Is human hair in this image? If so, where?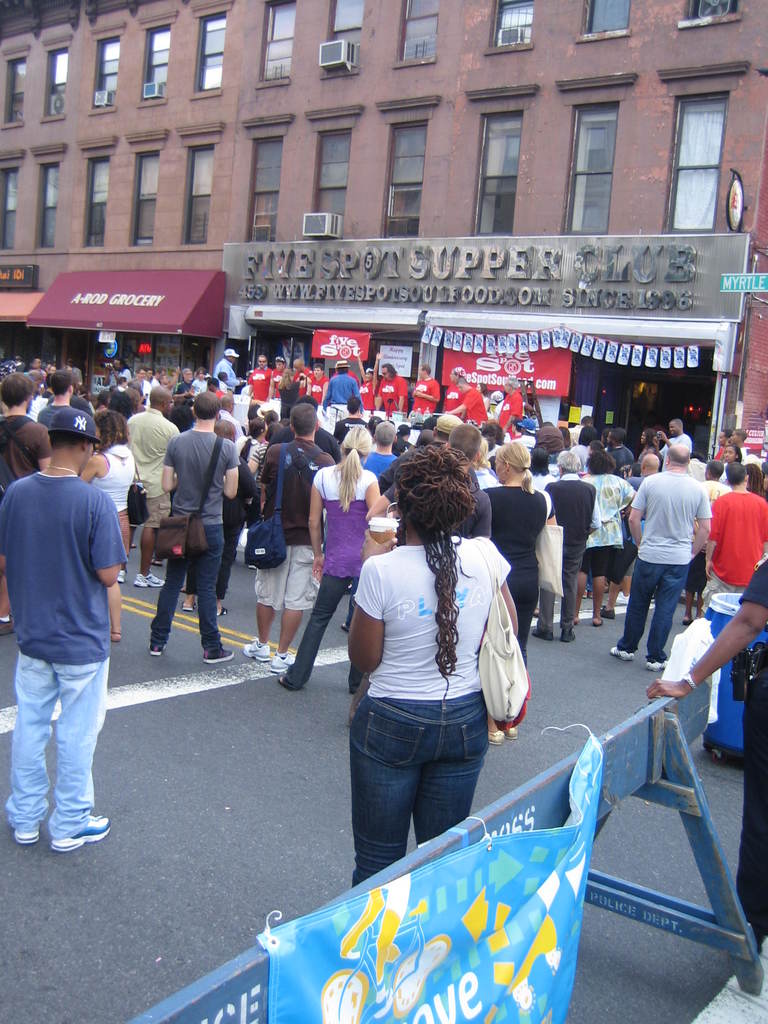
Yes, at x1=265 y1=419 x2=281 y2=436.
